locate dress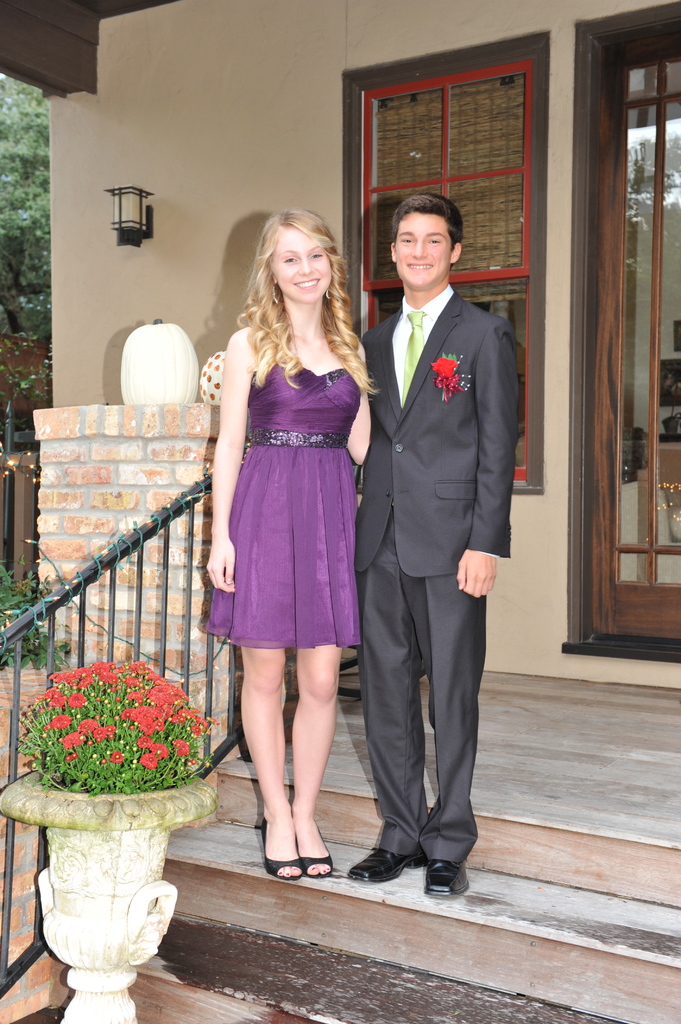
(205,324,360,622)
